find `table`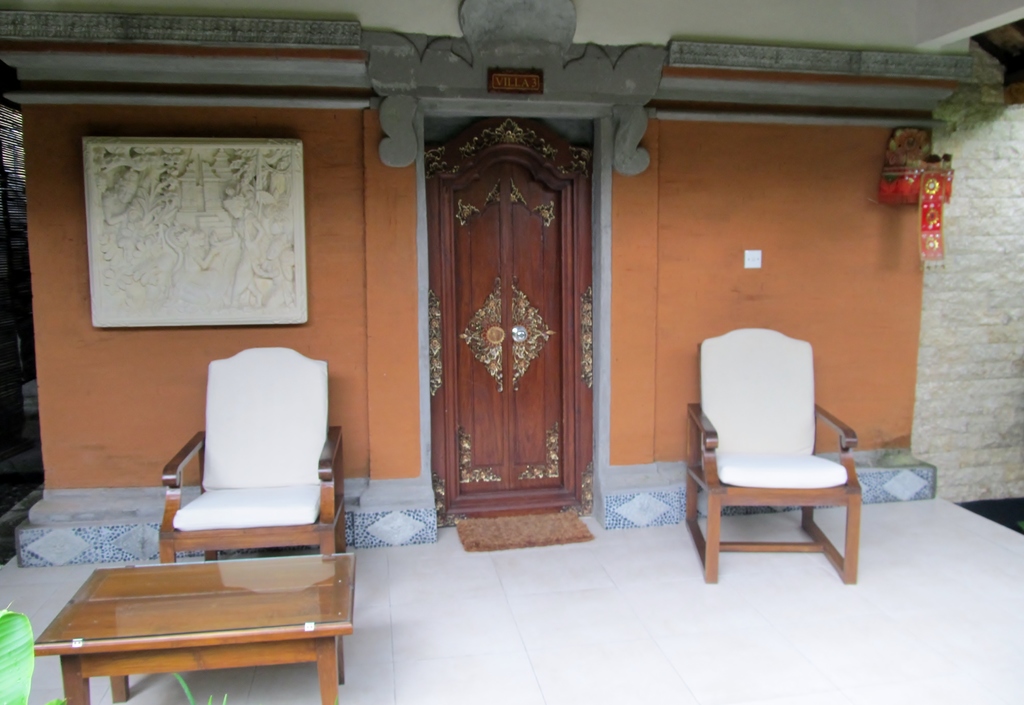
[17,552,348,701]
